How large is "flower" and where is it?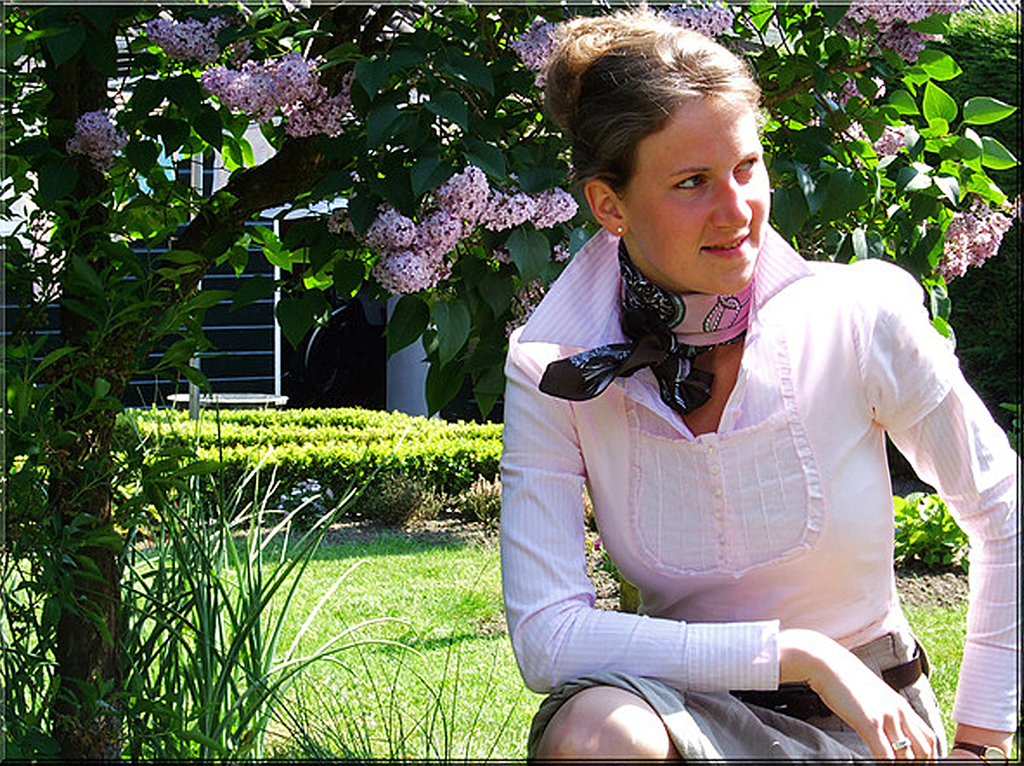
Bounding box: [left=504, top=289, right=536, bottom=333].
